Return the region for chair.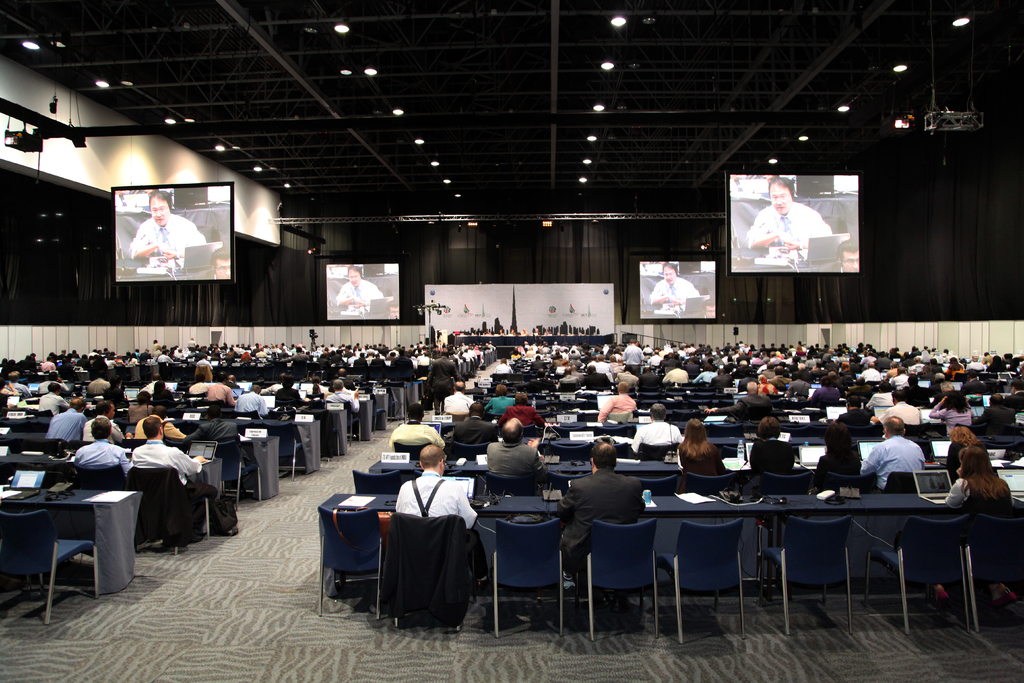
rect(0, 511, 99, 627).
